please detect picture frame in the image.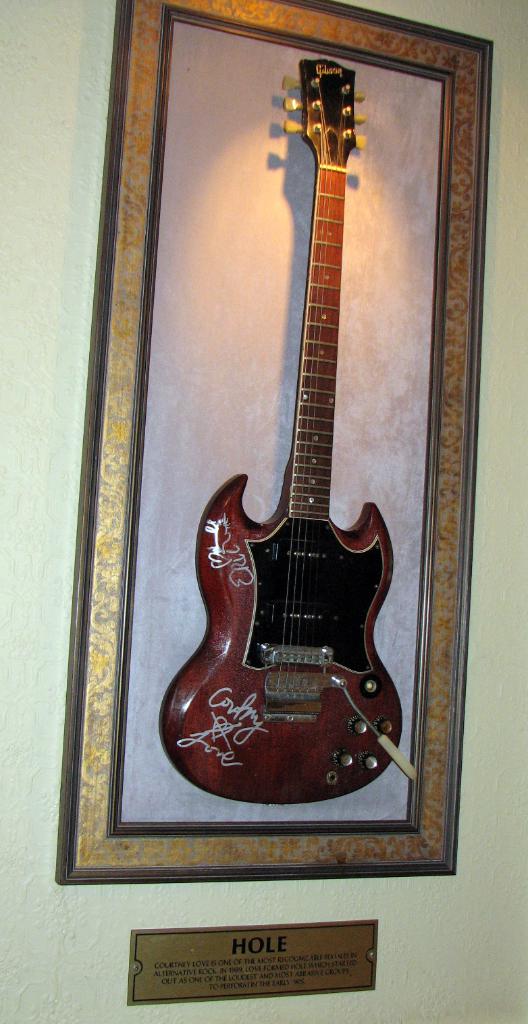
55, 0, 498, 885.
